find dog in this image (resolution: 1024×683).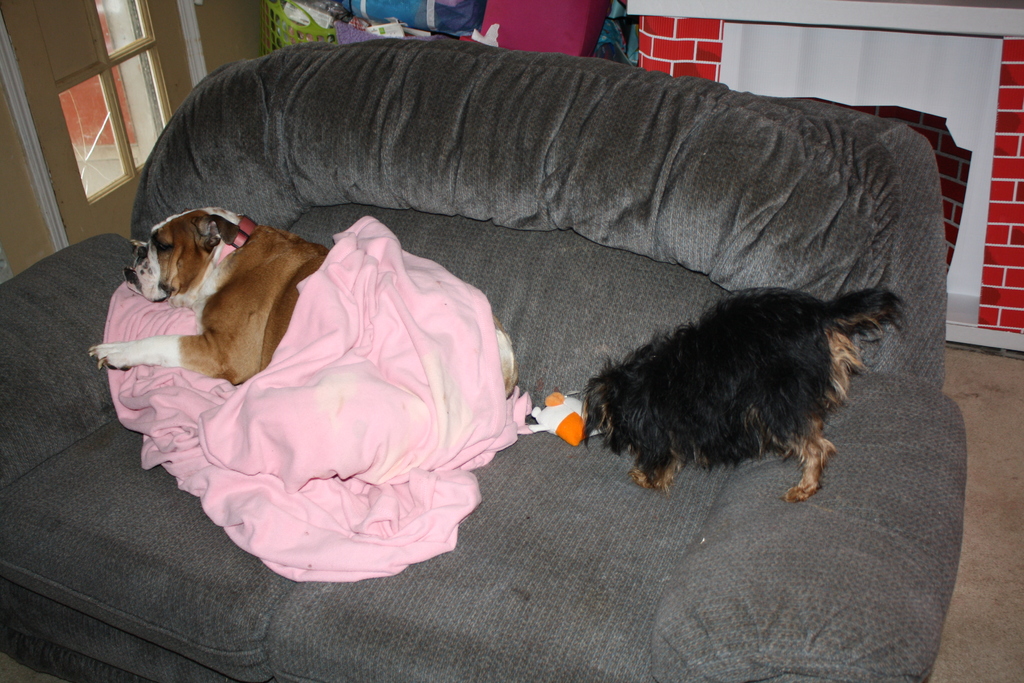
box=[88, 206, 518, 404].
